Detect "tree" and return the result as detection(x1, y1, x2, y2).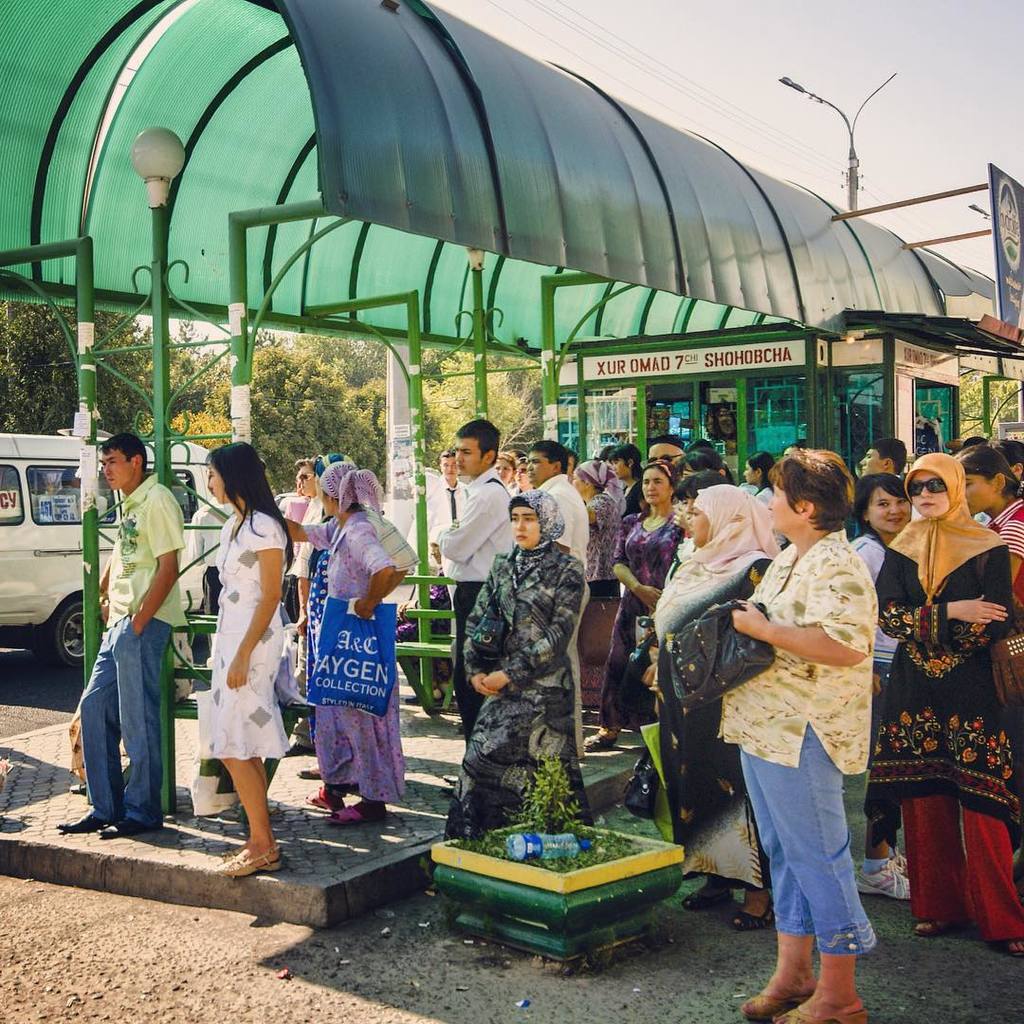
detection(175, 345, 384, 497).
